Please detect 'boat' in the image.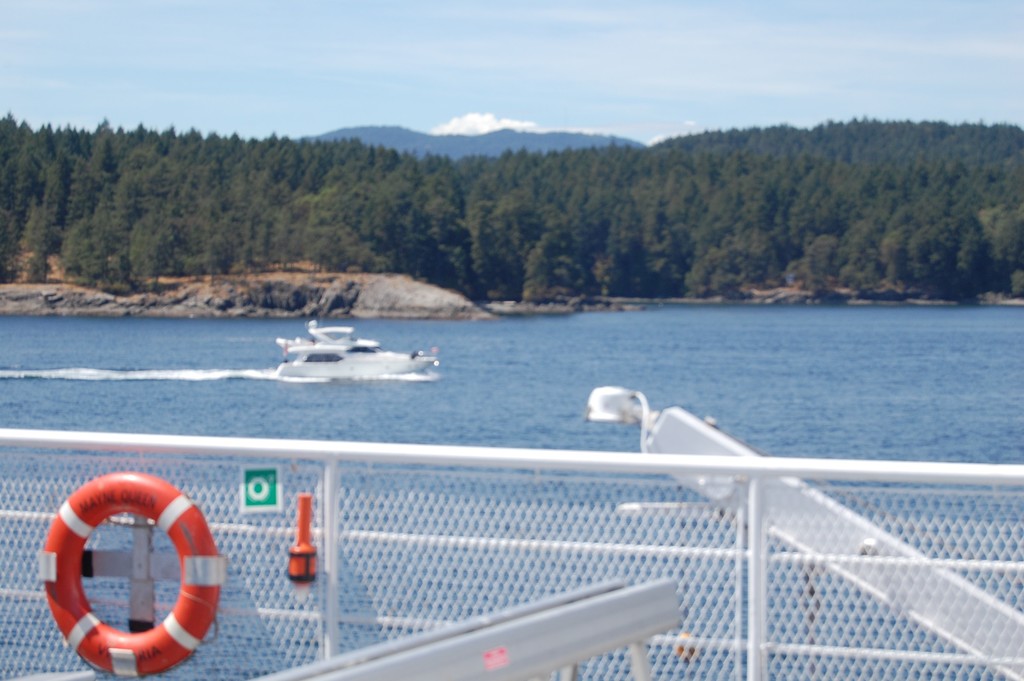
256,312,455,392.
